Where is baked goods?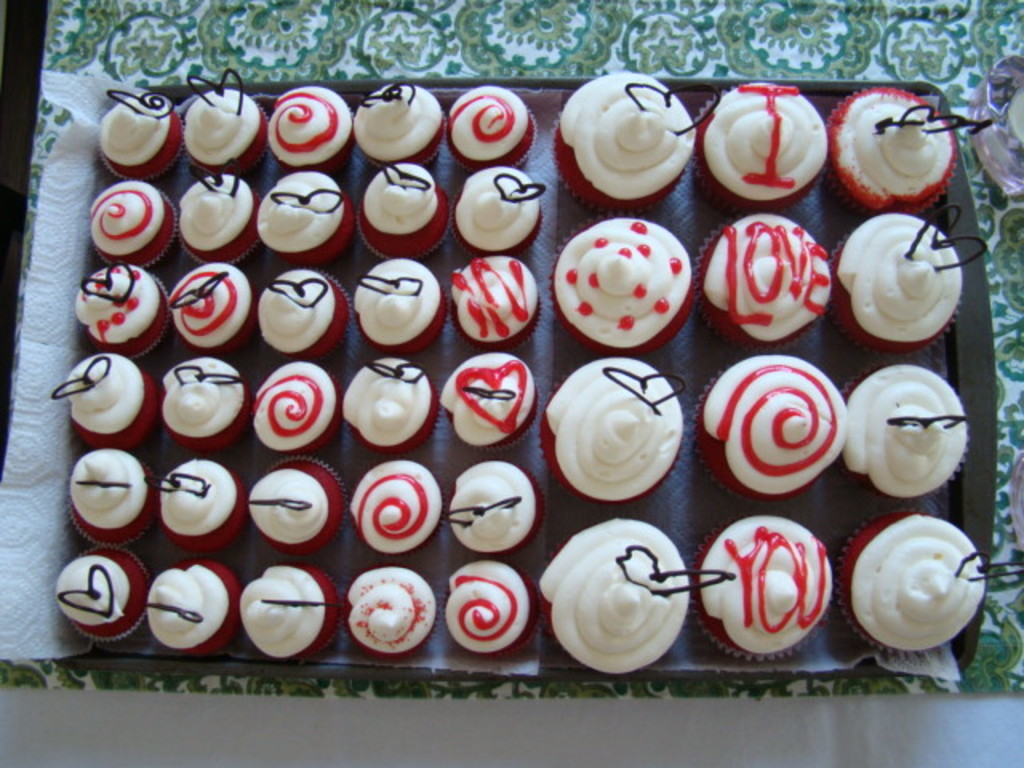
x1=837 y1=510 x2=1022 y2=651.
